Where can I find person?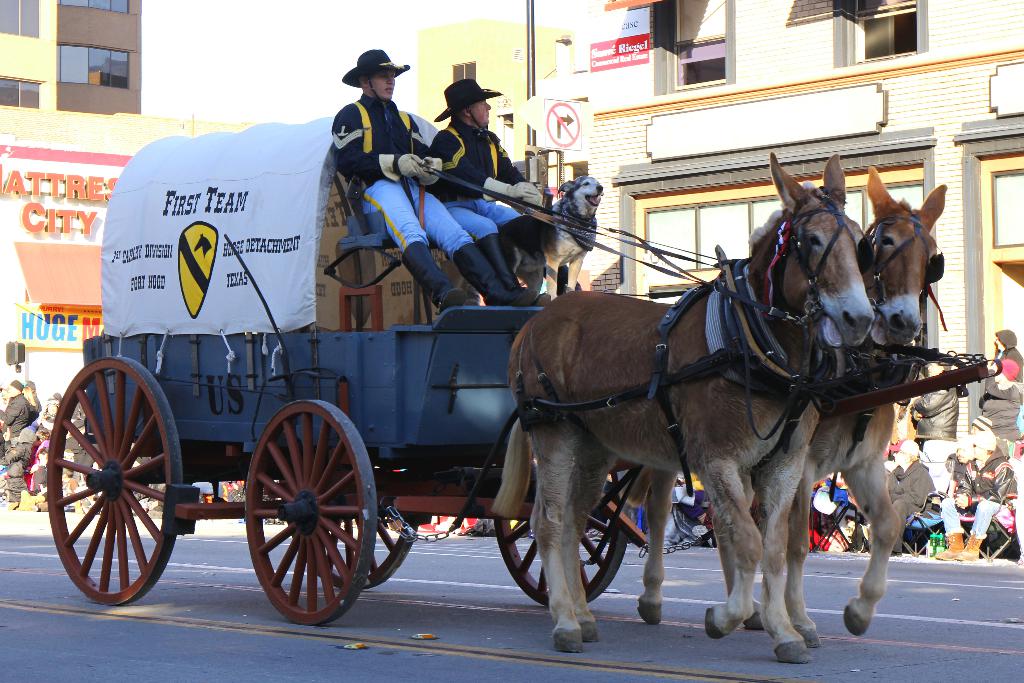
You can find it at bbox=(425, 78, 545, 300).
